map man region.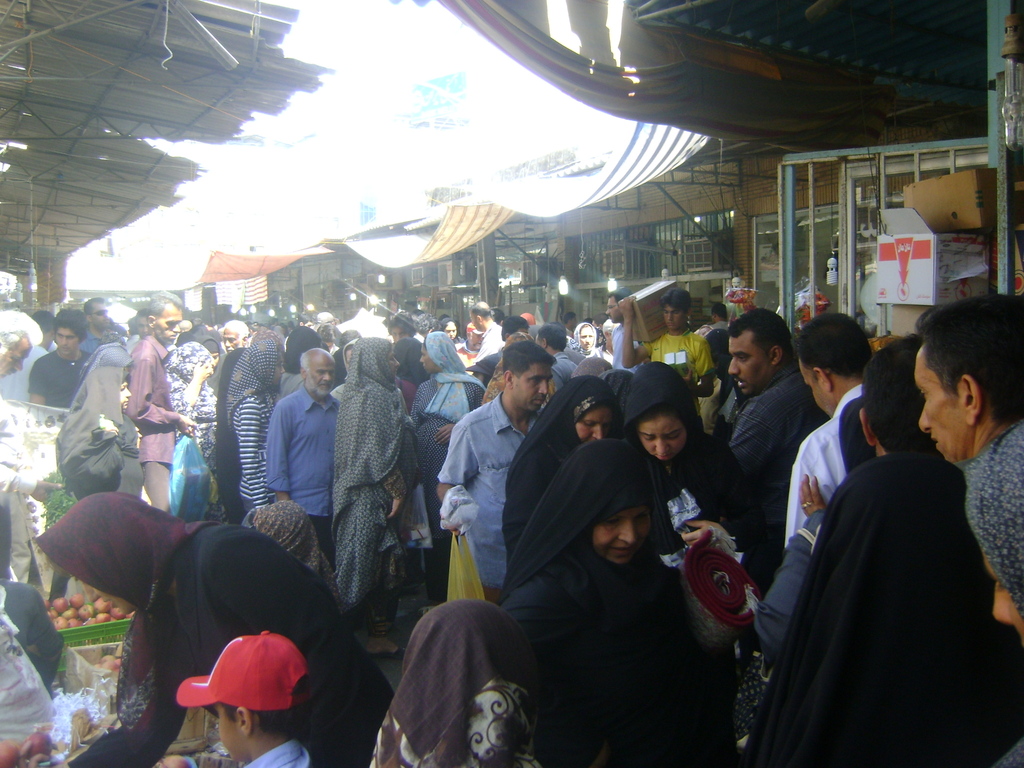
Mapped to x1=437, y1=340, x2=555, y2=605.
